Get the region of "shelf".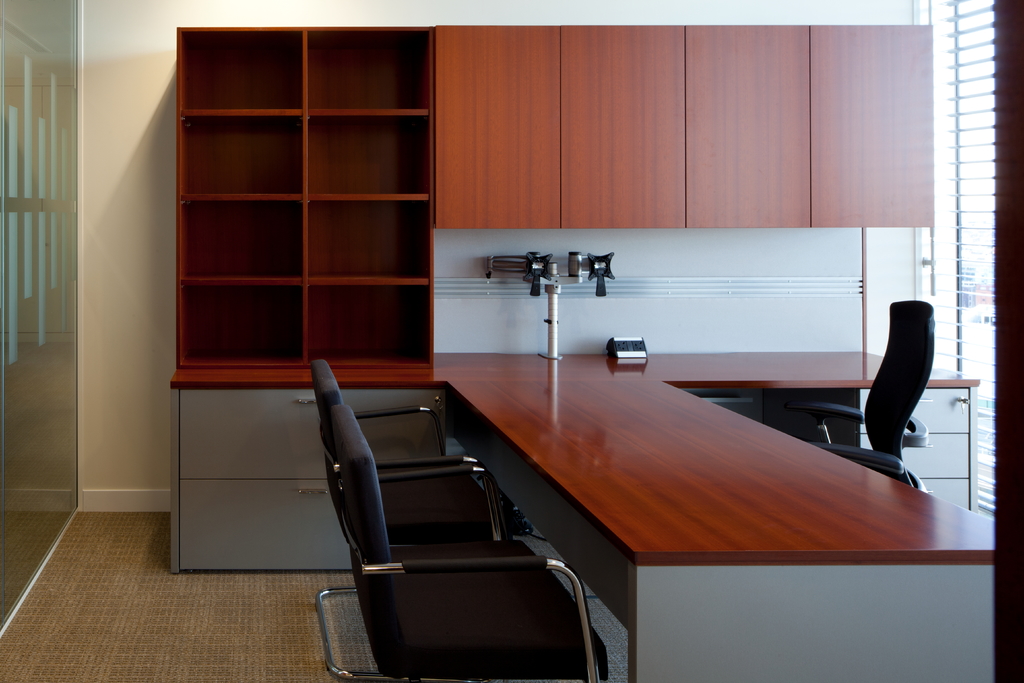
[x1=129, y1=12, x2=456, y2=418].
